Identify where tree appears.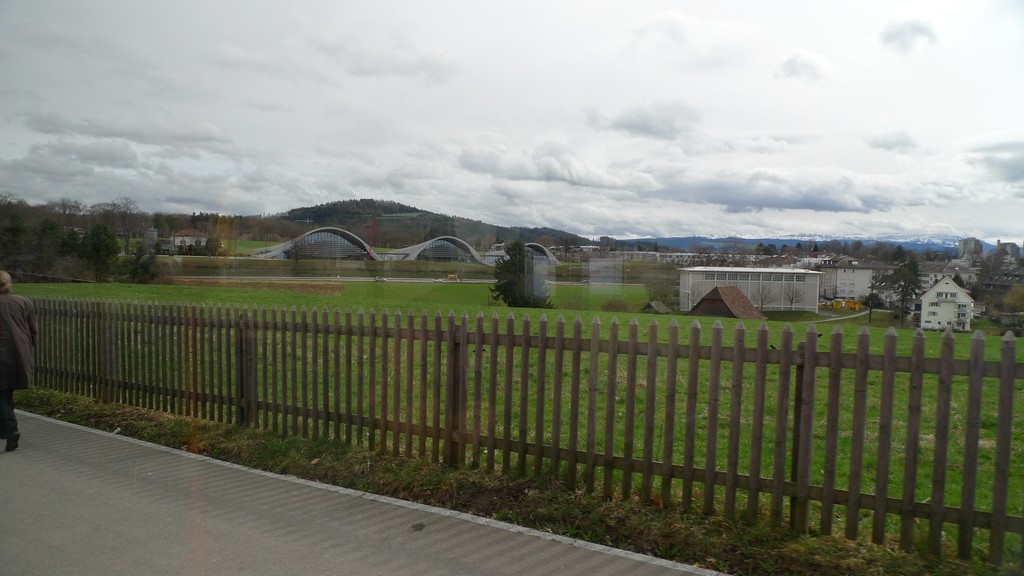
Appears at 489 243 556 308.
